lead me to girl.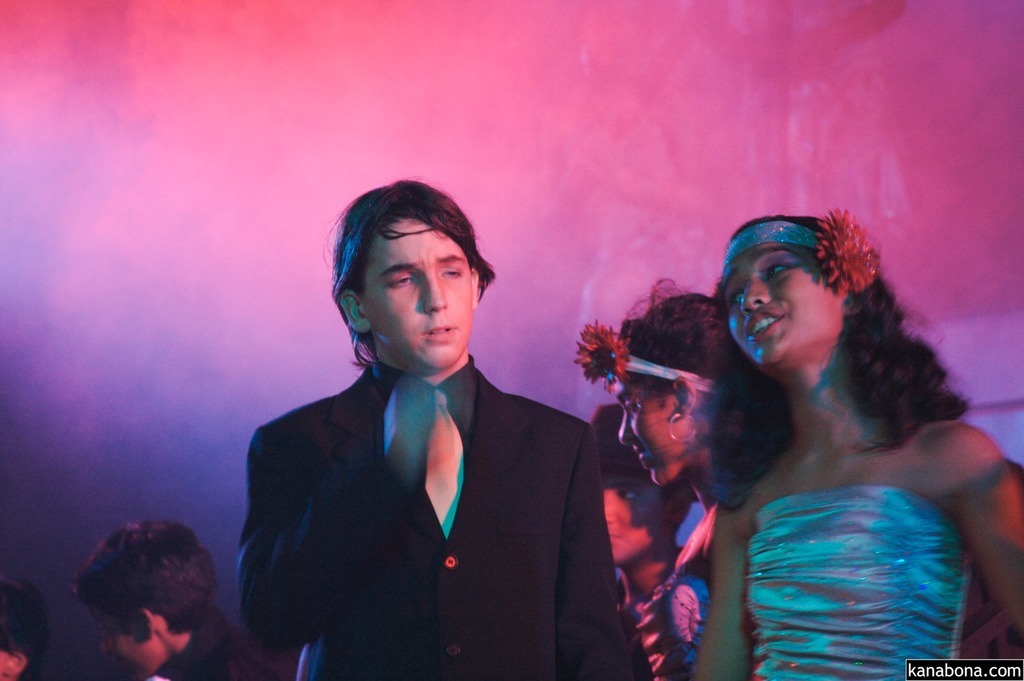
Lead to bbox(690, 208, 1023, 680).
